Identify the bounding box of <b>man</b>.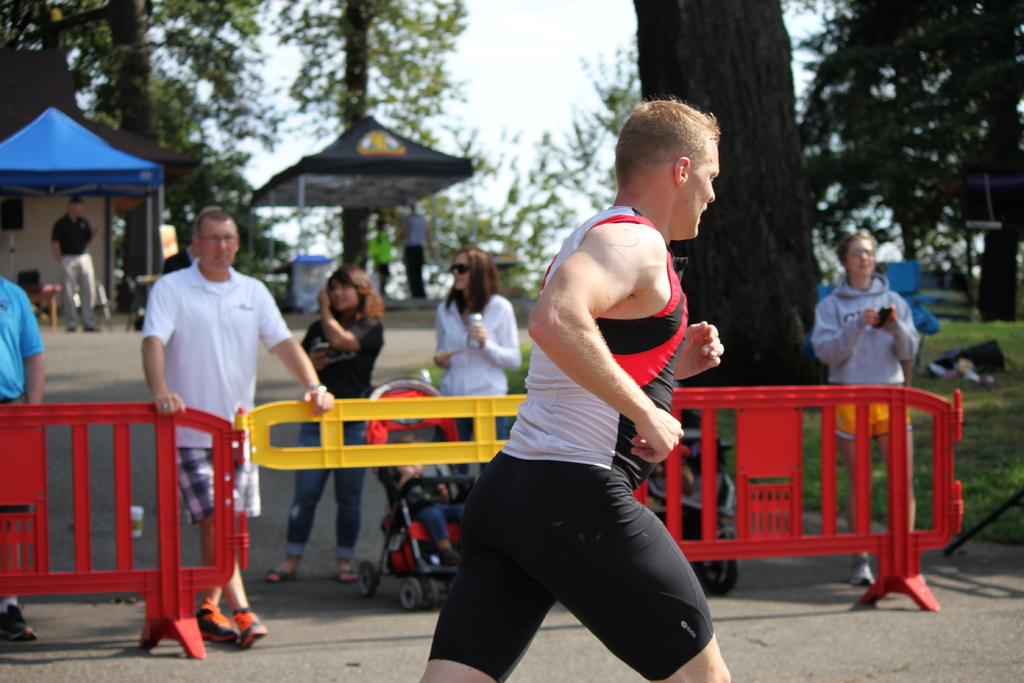
(141, 206, 335, 648).
